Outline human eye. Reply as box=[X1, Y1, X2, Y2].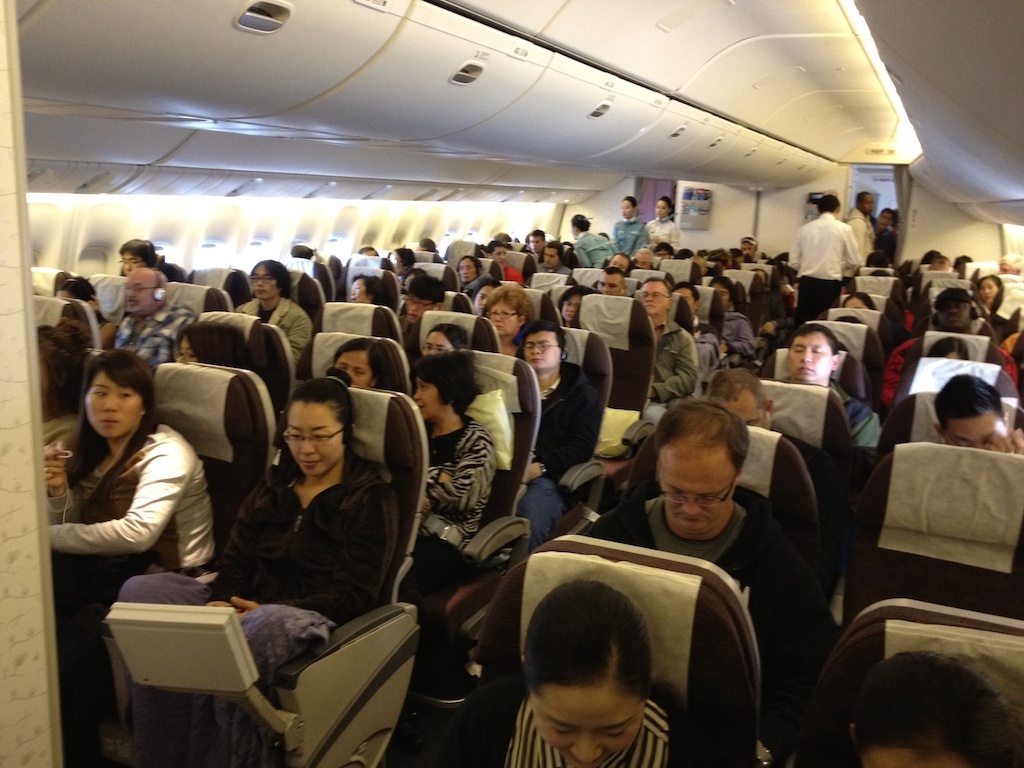
box=[422, 342, 431, 351].
